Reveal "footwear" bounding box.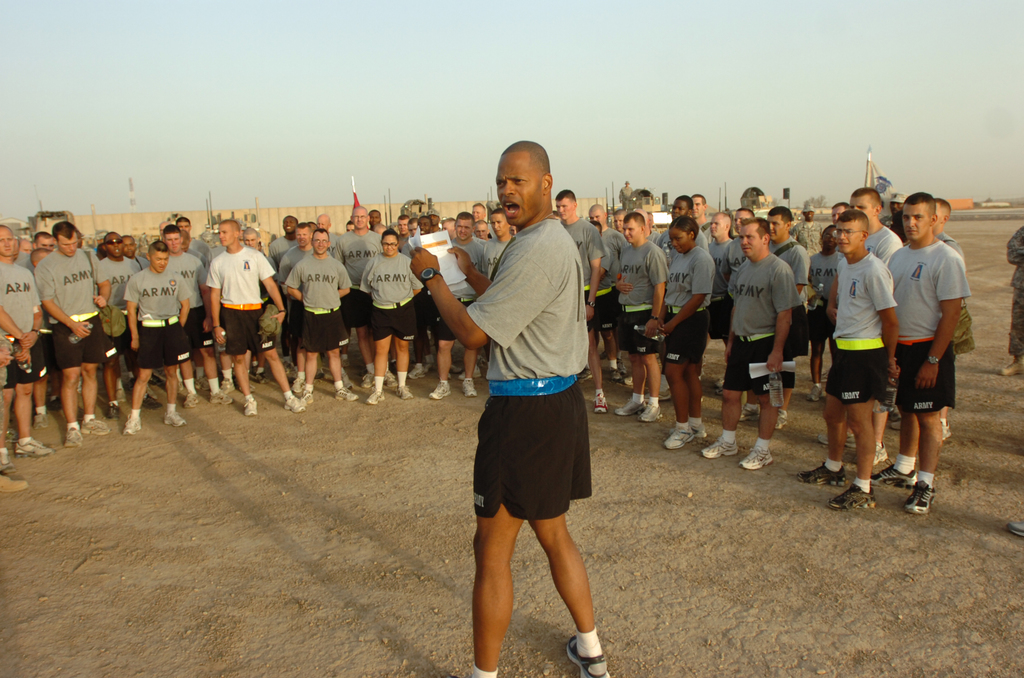
Revealed: box(637, 402, 664, 422).
